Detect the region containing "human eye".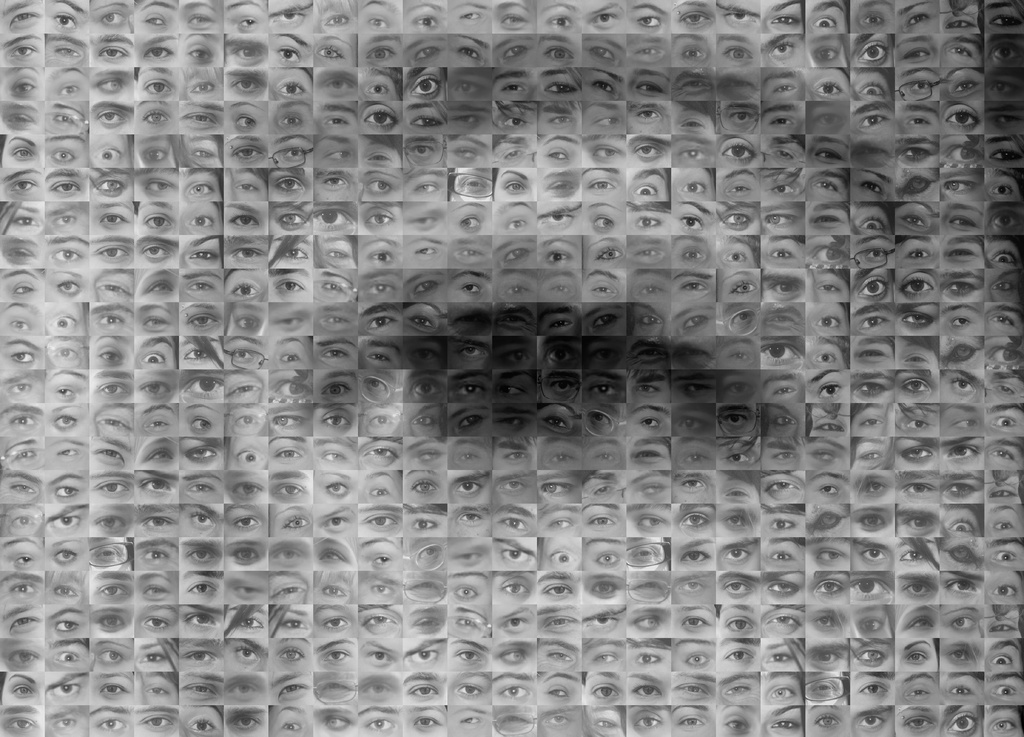
l=186, t=314, r=216, b=329.
